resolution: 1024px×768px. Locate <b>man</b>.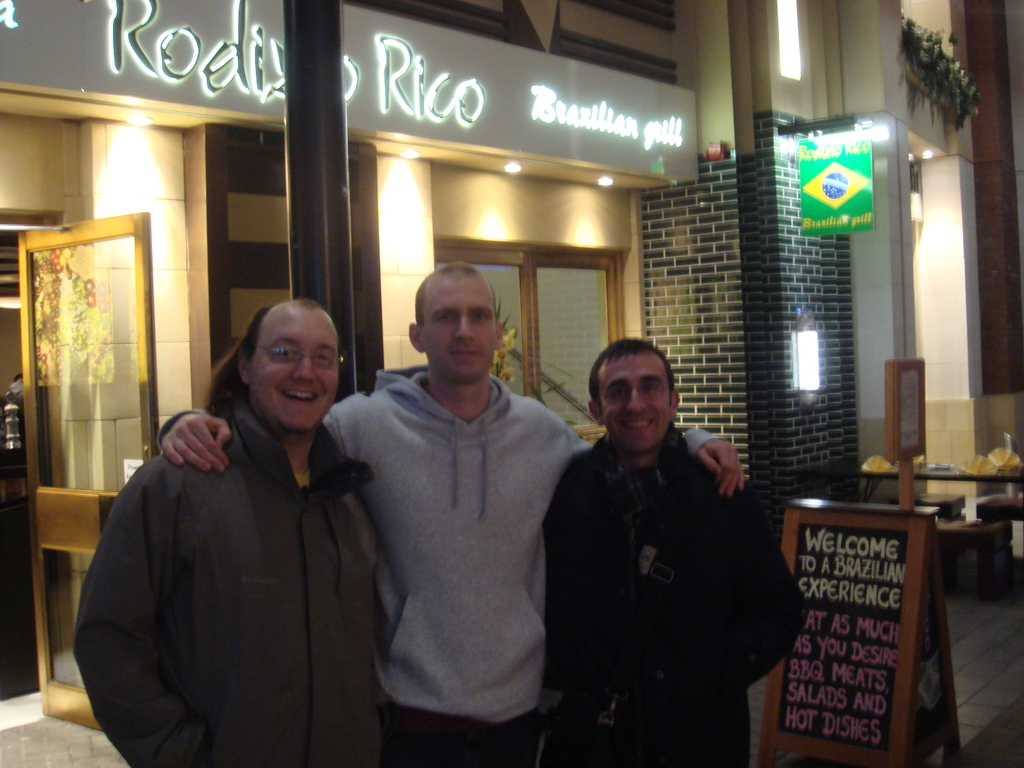
<region>550, 307, 806, 765</region>.
